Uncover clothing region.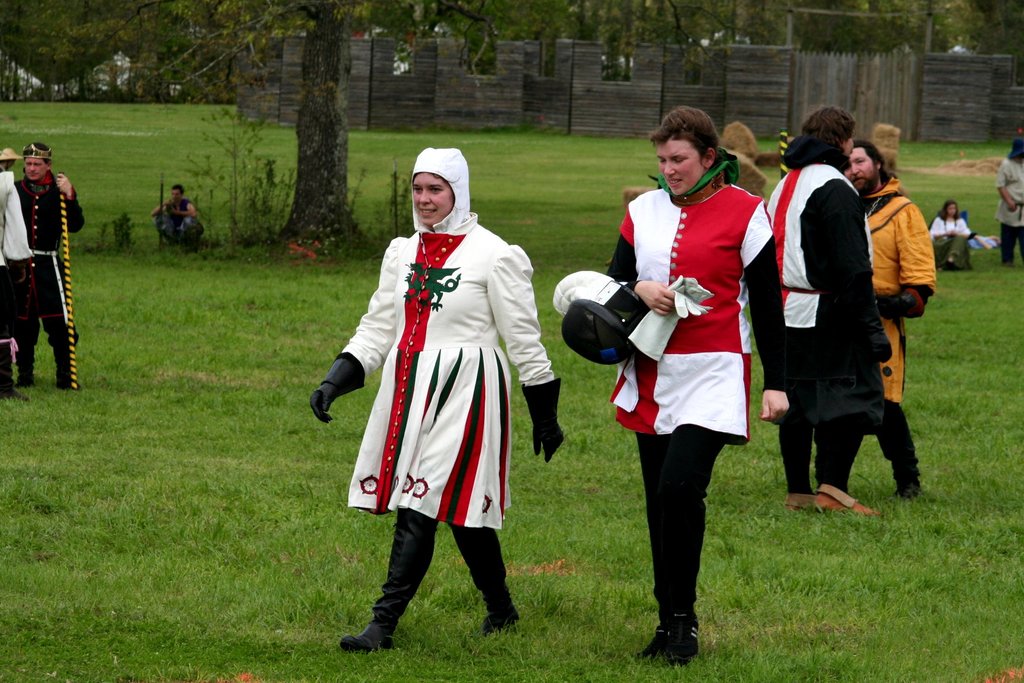
Uncovered: box=[552, 151, 790, 624].
